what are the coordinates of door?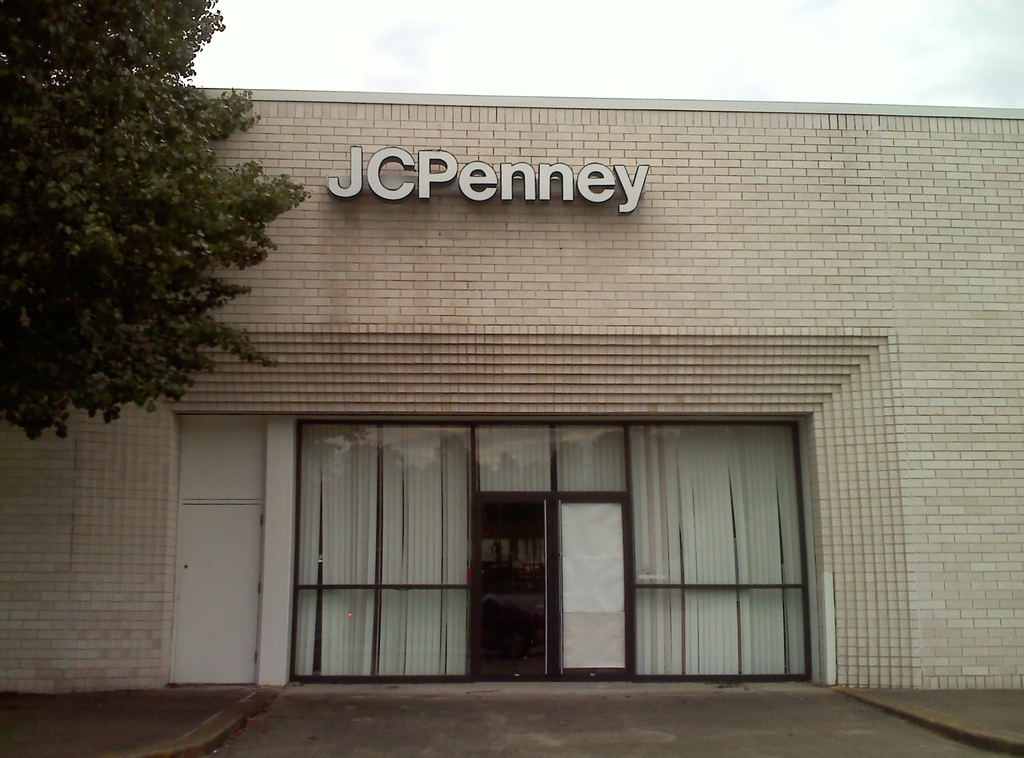
(x1=164, y1=504, x2=260, y2=687).
